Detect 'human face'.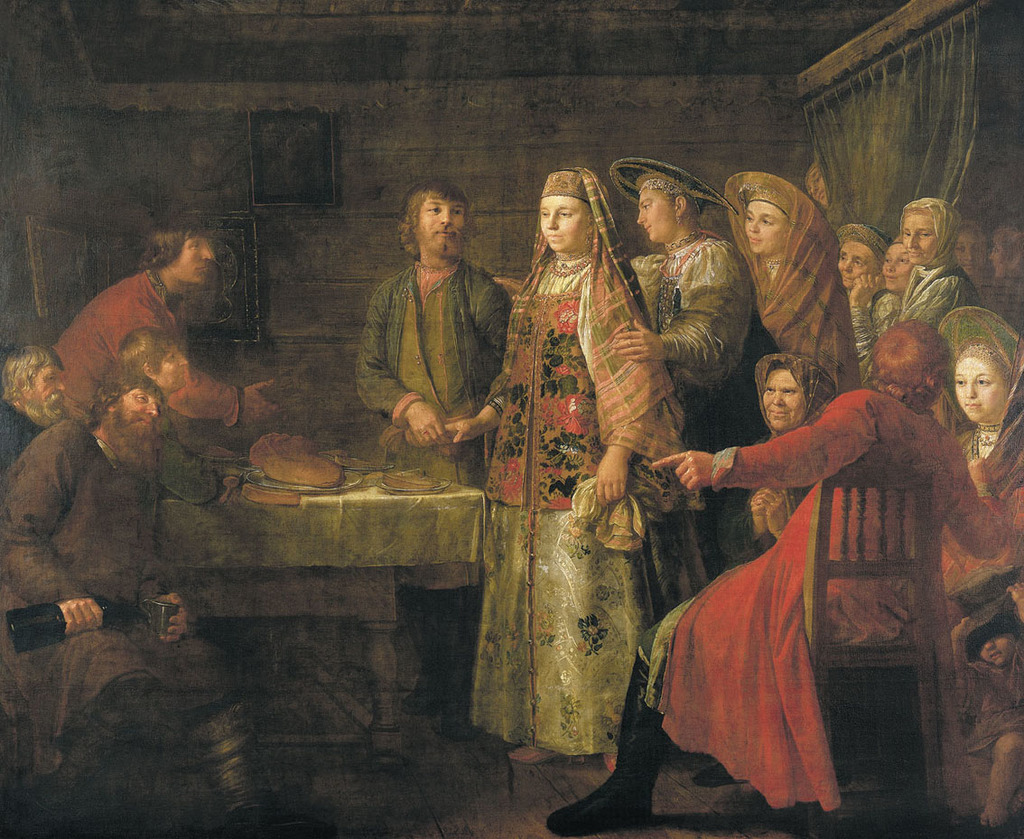
Detected at 22:366:67:409.
